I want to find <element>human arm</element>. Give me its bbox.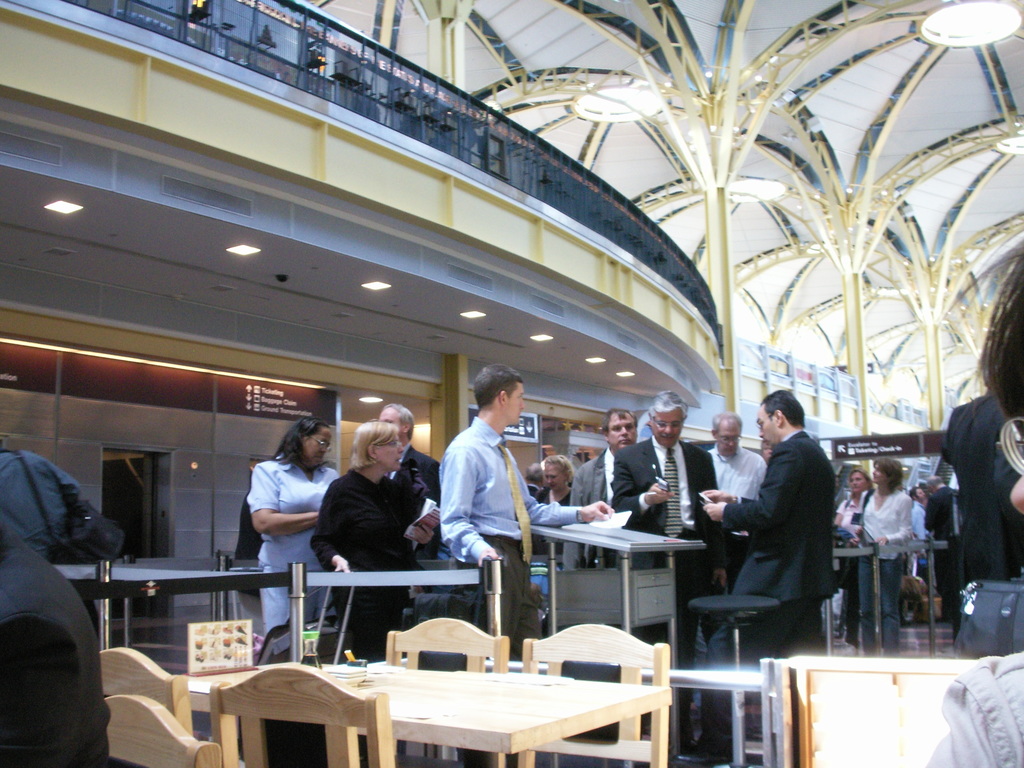
[511,451,616,531].
